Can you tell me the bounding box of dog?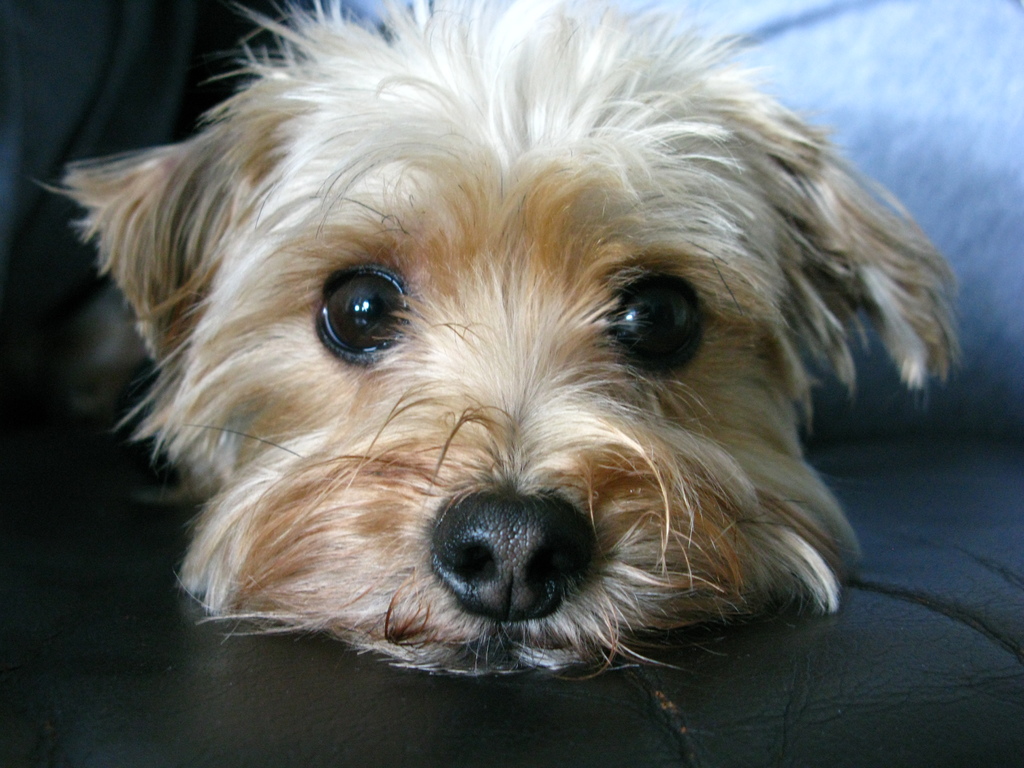
(left=35, top=0, right=967, bottom=680).
